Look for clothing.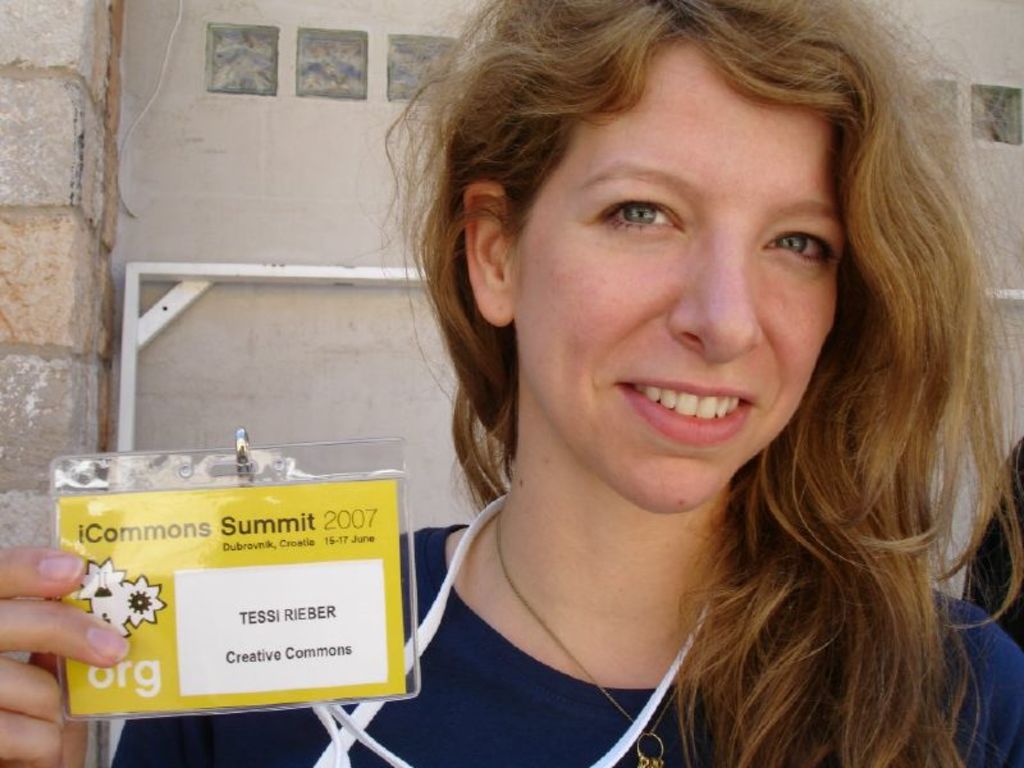
Found: x1=108 y1=504 x2=1023 y2=764.
